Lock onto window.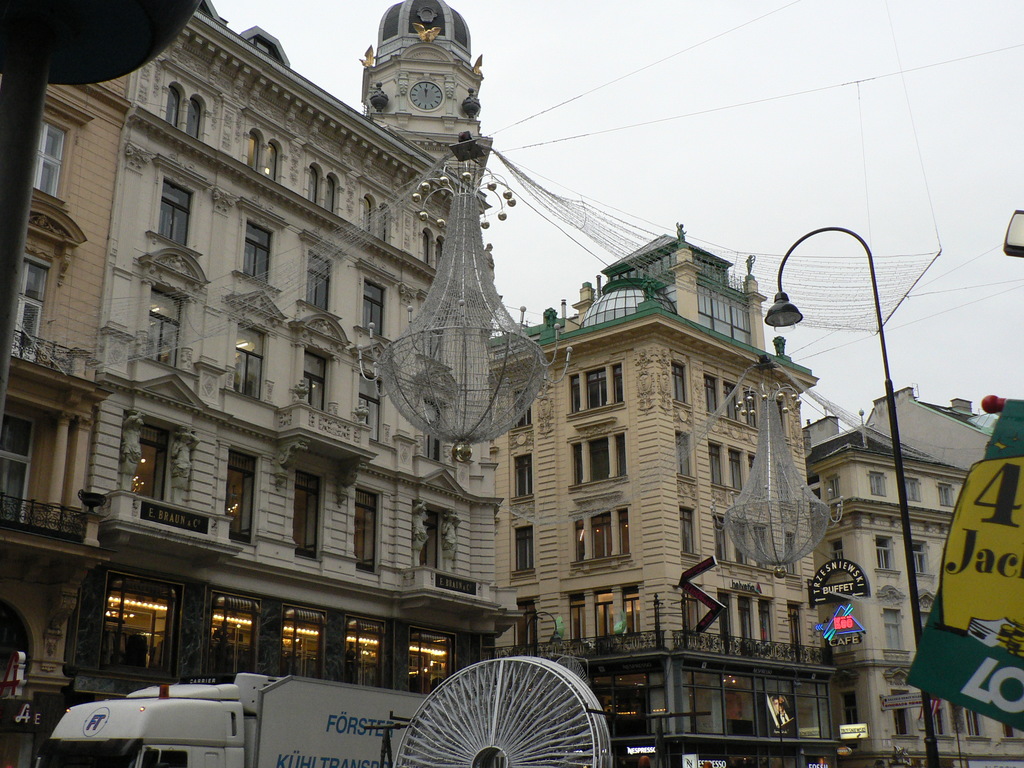
Locked: [706, 439, 756, 490].
